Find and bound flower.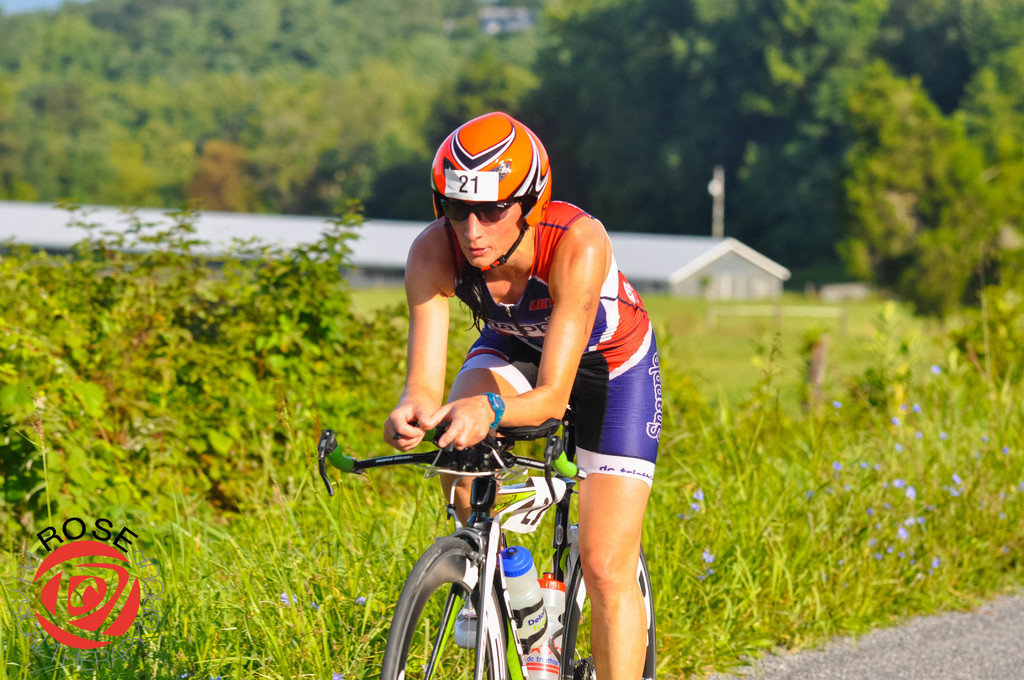
Bound: detection(705, 546, 716, 560).
